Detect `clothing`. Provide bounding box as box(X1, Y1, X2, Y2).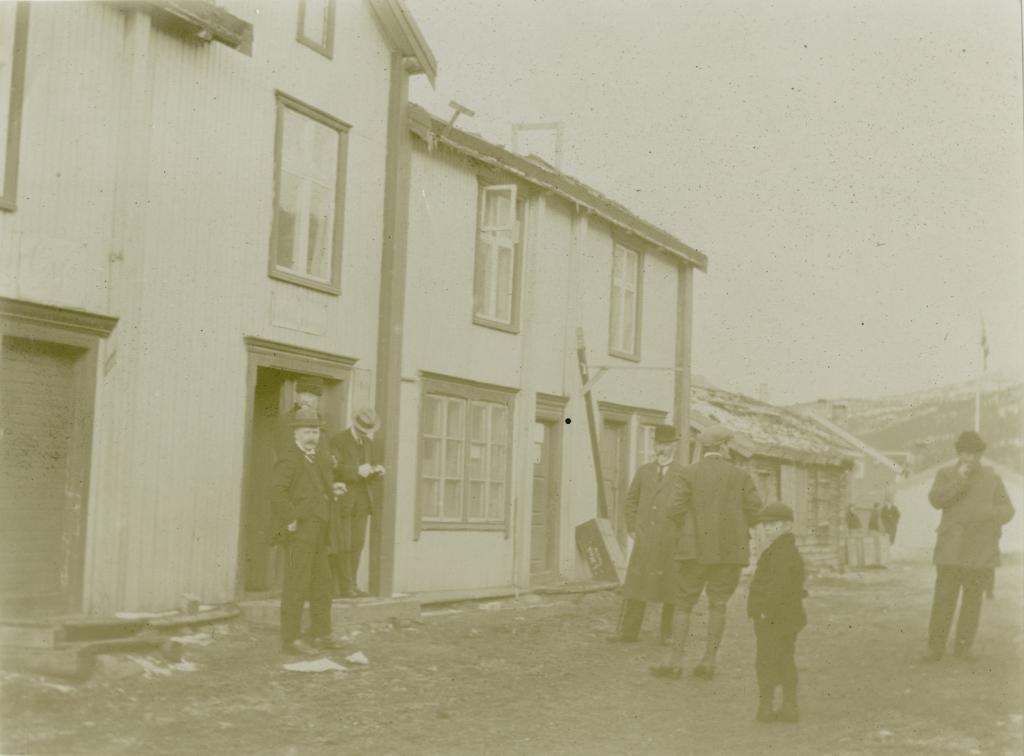
box(268, 432, 342, 638).
